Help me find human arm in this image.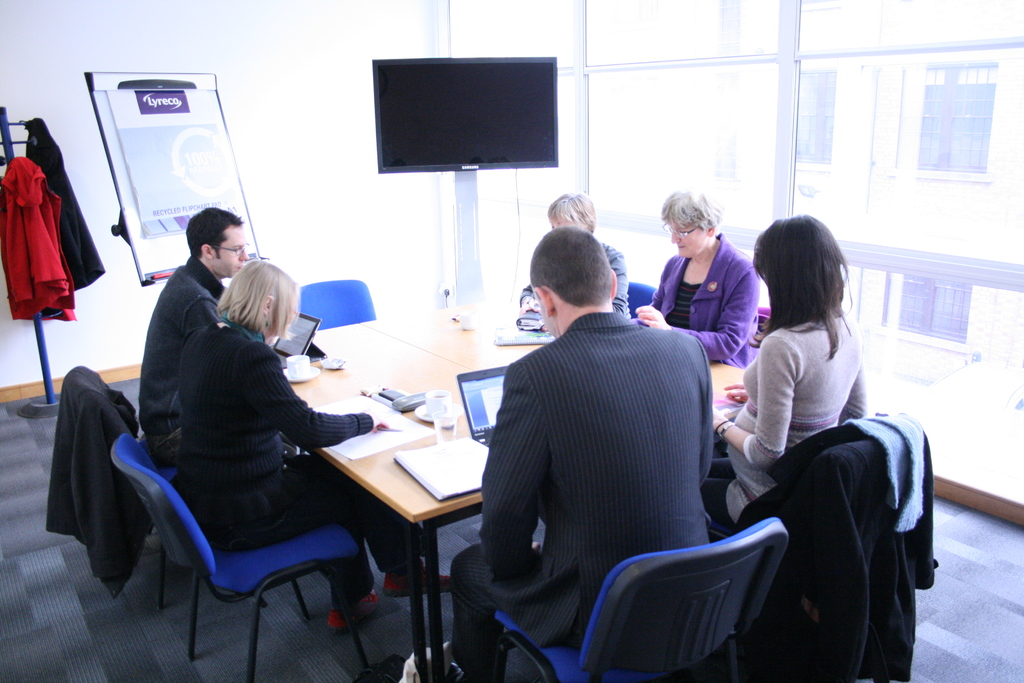
Found it: <bbox>664, 256, 748, 345</bbox>.
